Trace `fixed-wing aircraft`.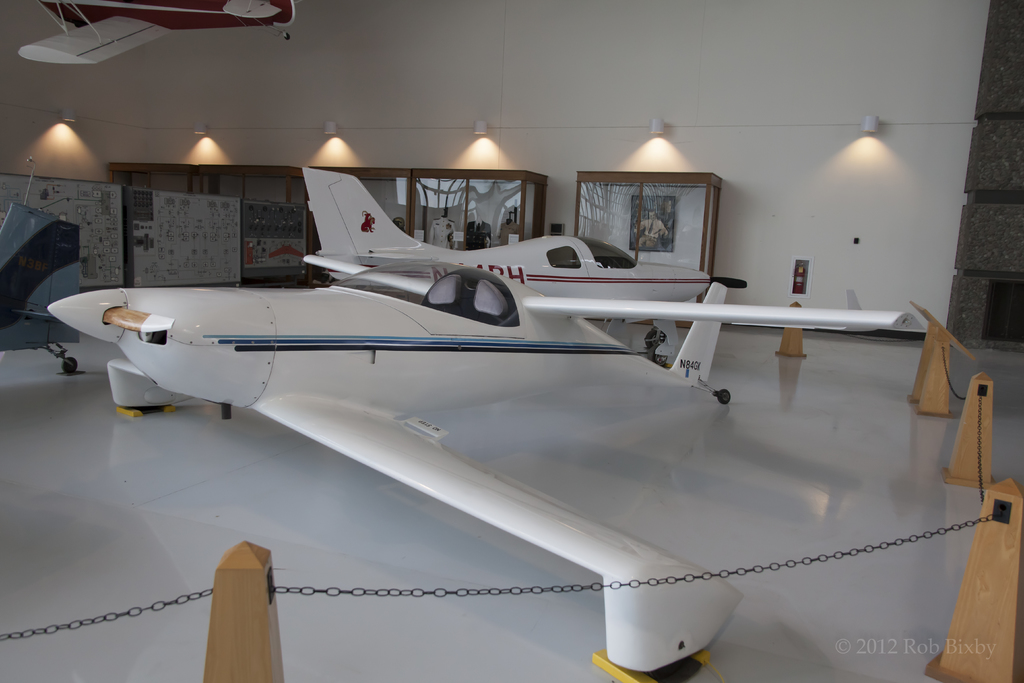
Traced to detection(36, 248, 740, 677).
